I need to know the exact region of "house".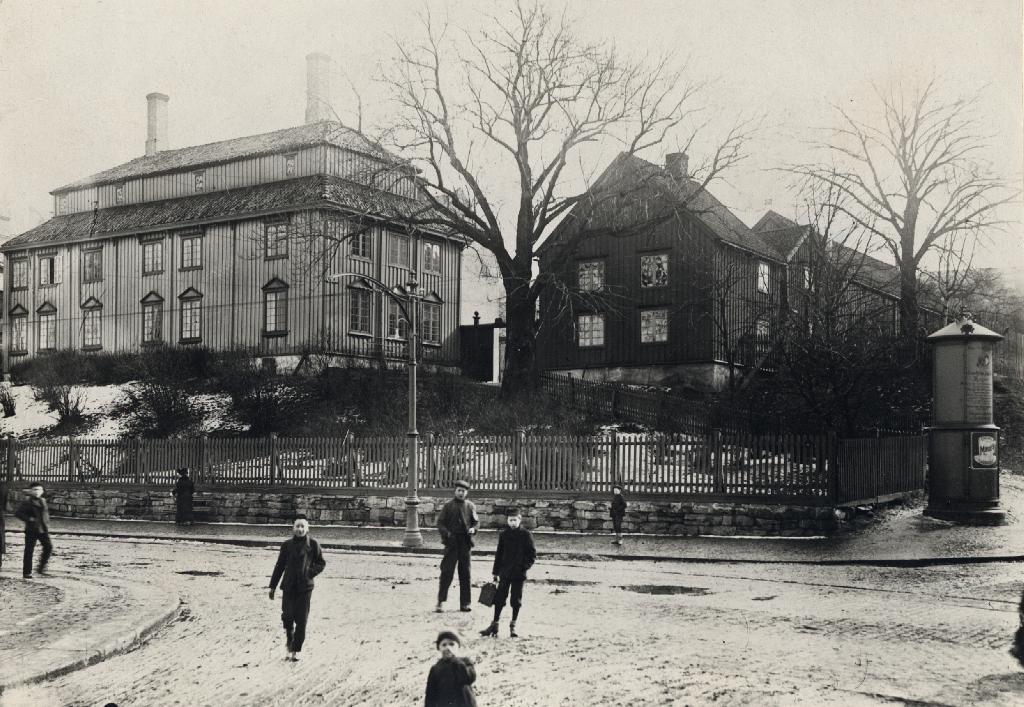
Region: l=0, t=46, r=485, b=386.
